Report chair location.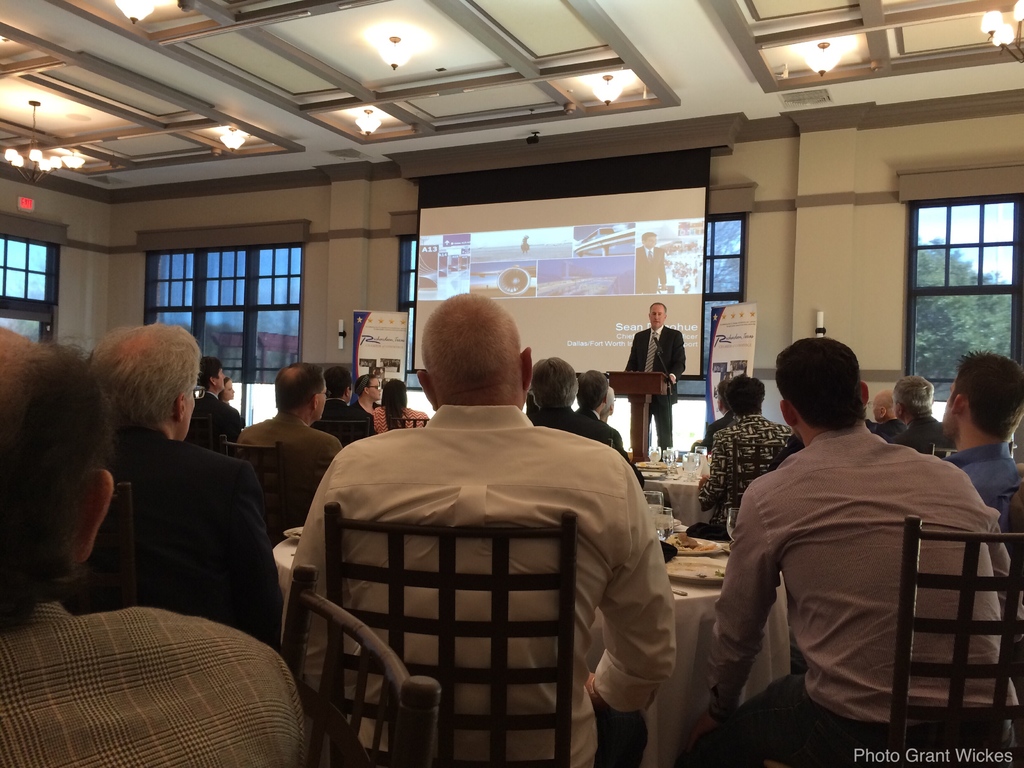
Report: [274,561,442,767].
